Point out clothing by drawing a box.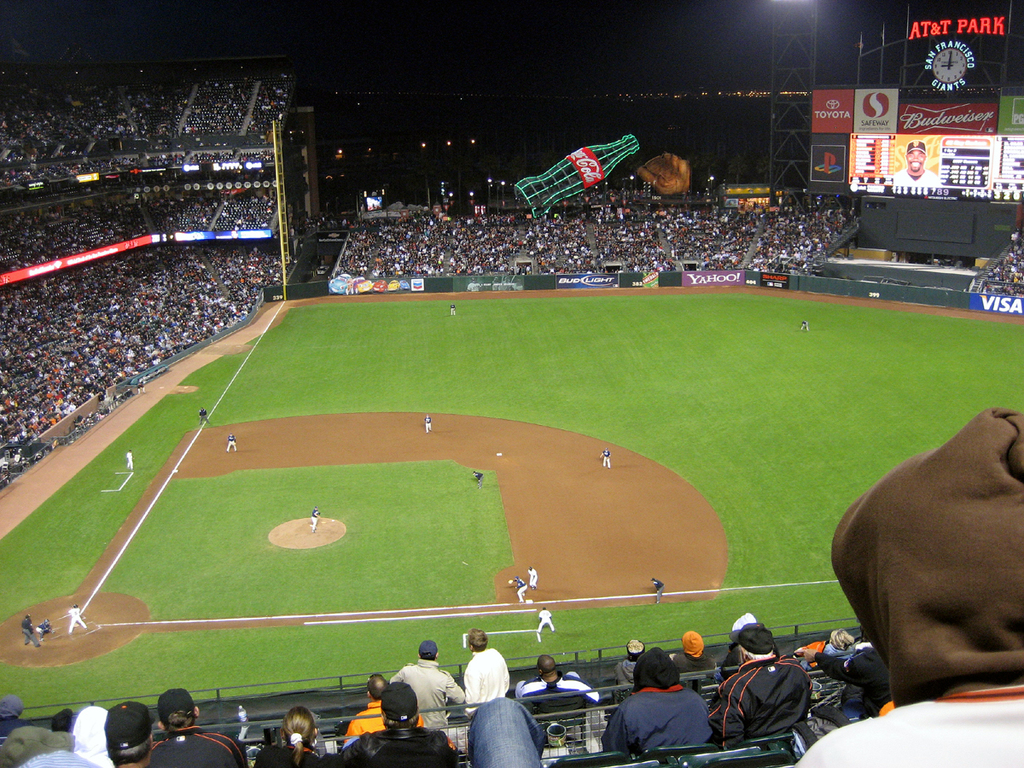
bbox=(649, 579, 664, 600).
